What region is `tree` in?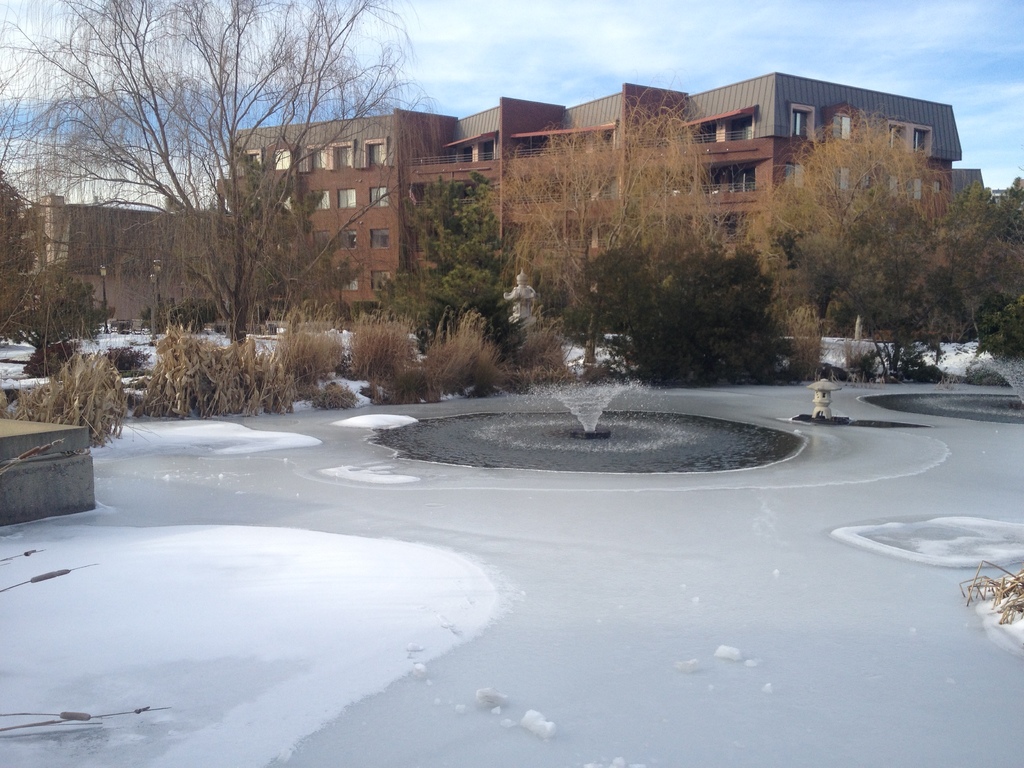
box=[394, 168, 510, 348].
